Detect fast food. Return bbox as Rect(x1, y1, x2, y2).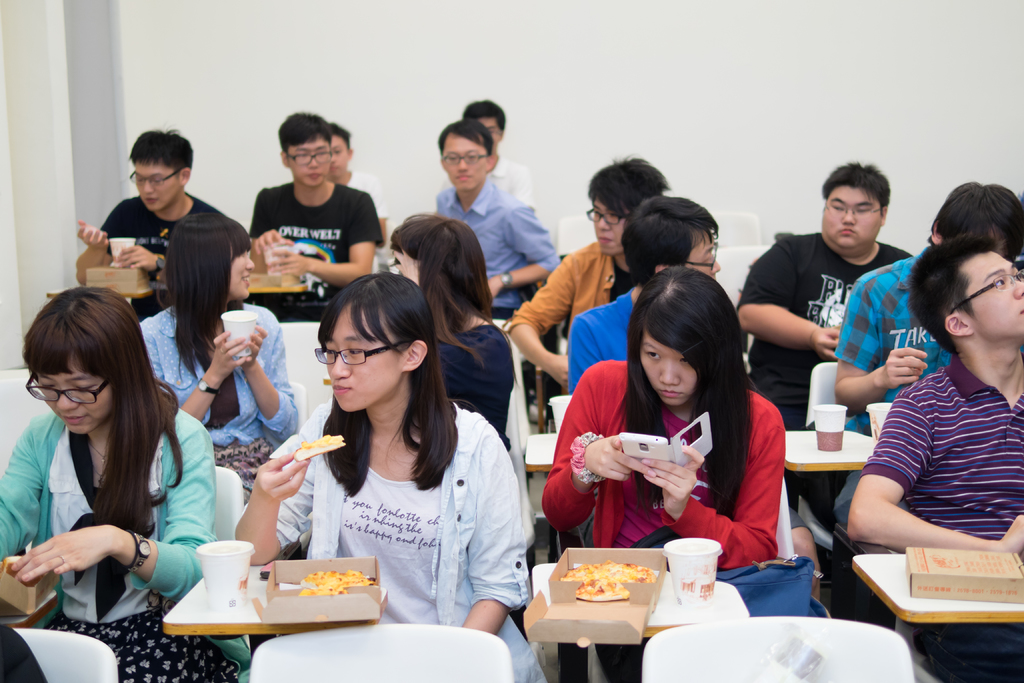
Rect(240, 564, 364, 636).
